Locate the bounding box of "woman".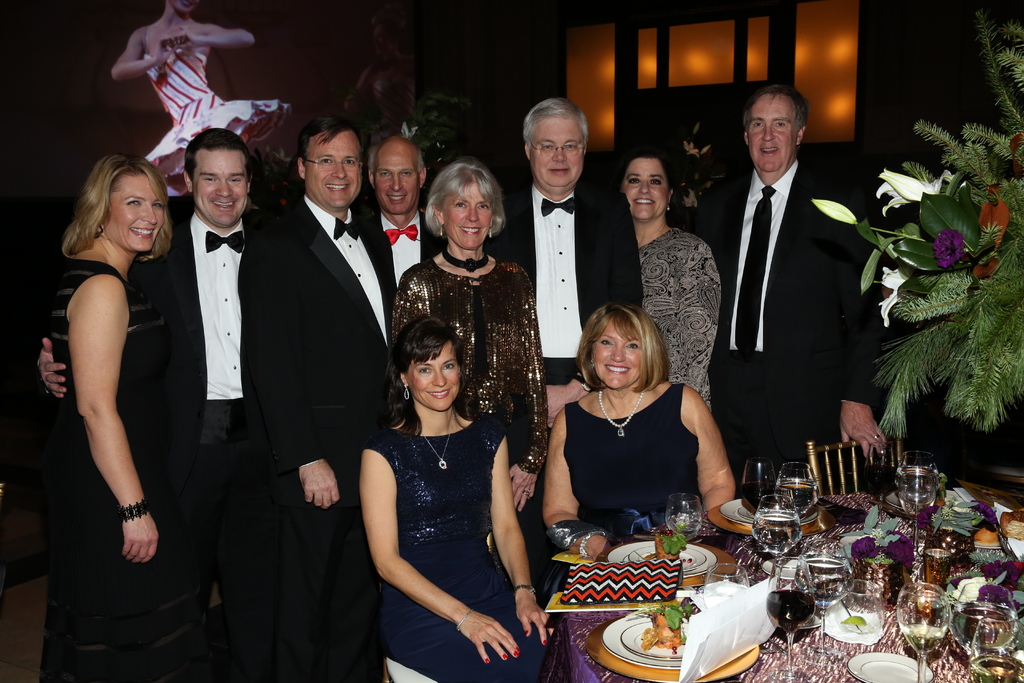
Bounding box: locate(358, 316, 551, 682).
